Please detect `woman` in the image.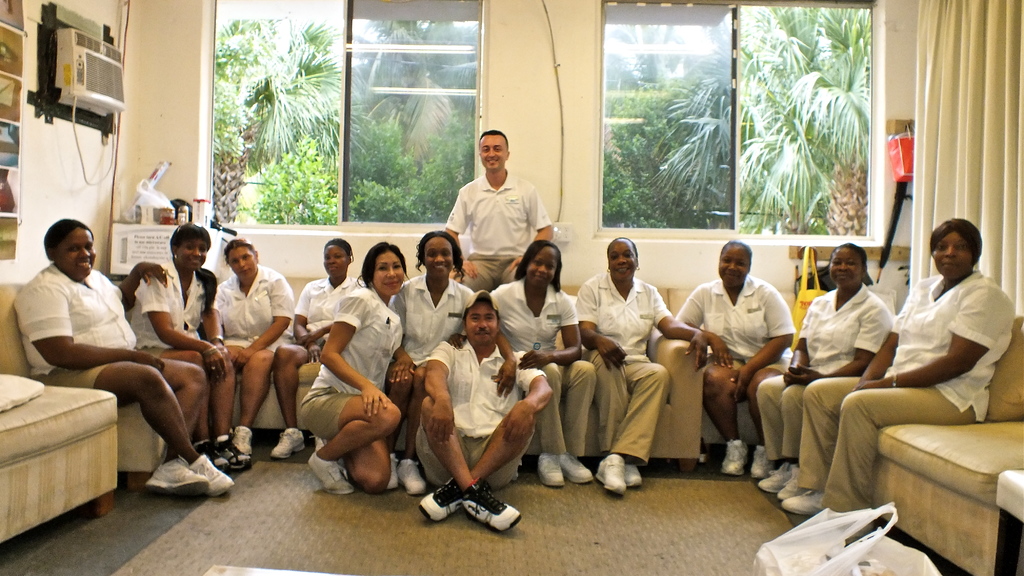
locate(450, 239, 598, 486).
